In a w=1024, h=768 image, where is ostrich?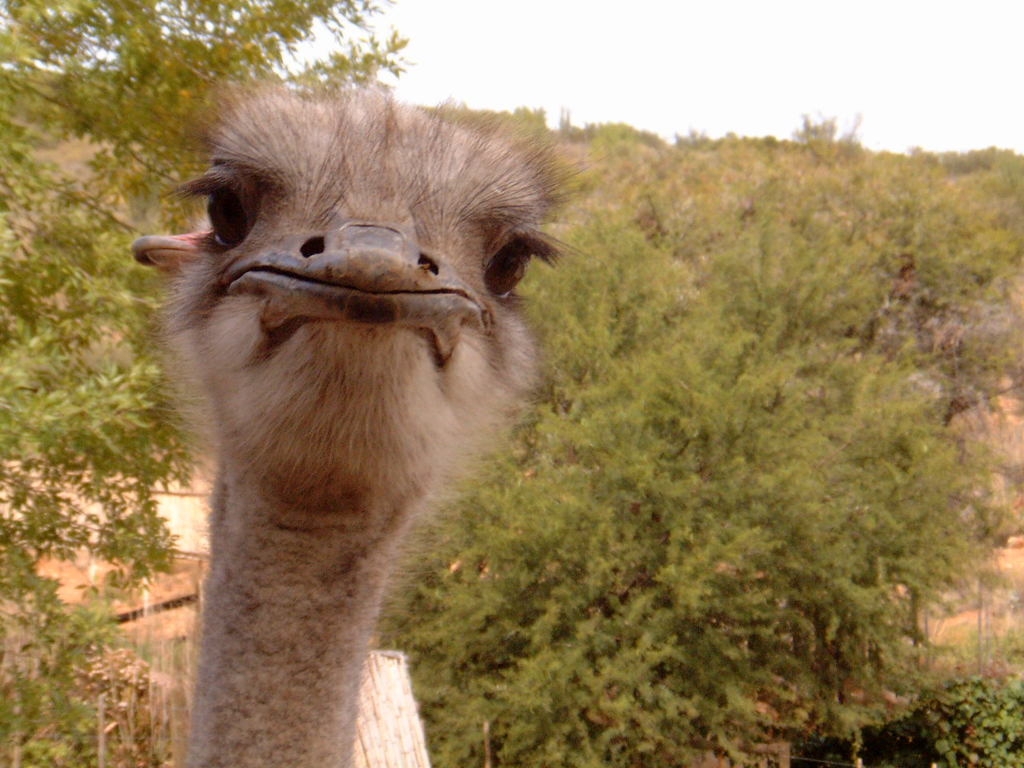
162:66:572:767.
